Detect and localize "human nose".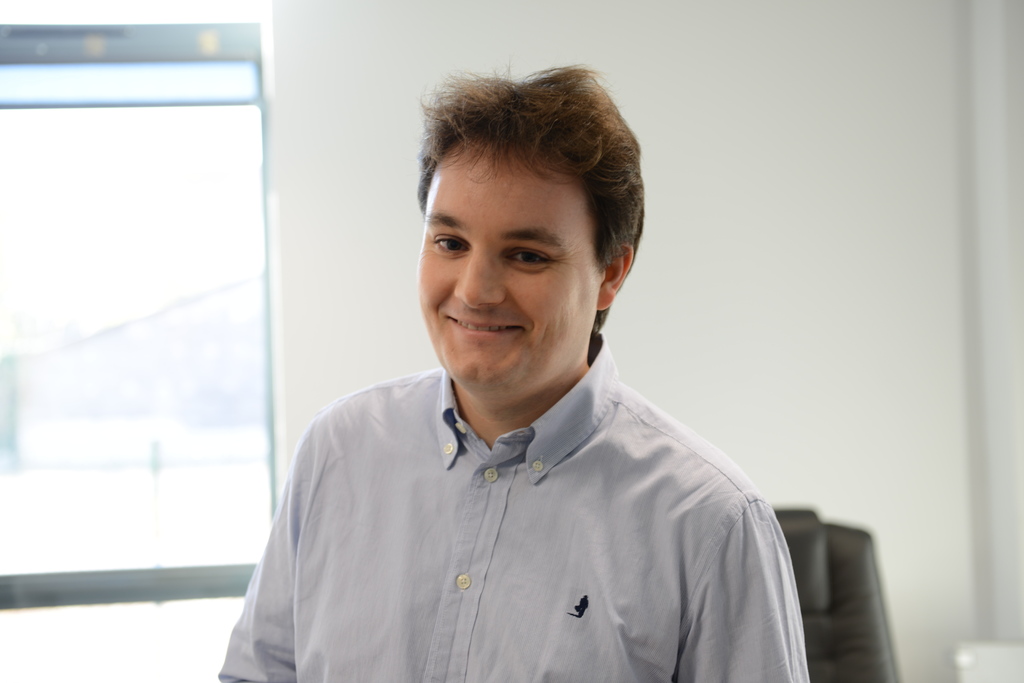
Localized at crop(456, 243, 515, 319).
